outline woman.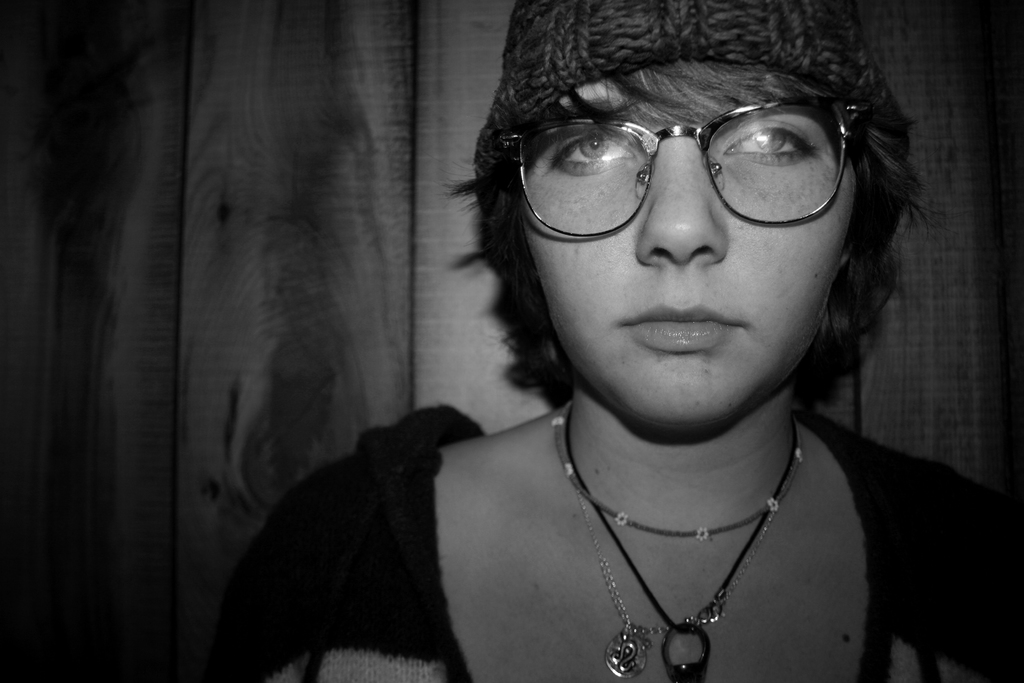
Outline: locate(281, 8, 982, 673).
